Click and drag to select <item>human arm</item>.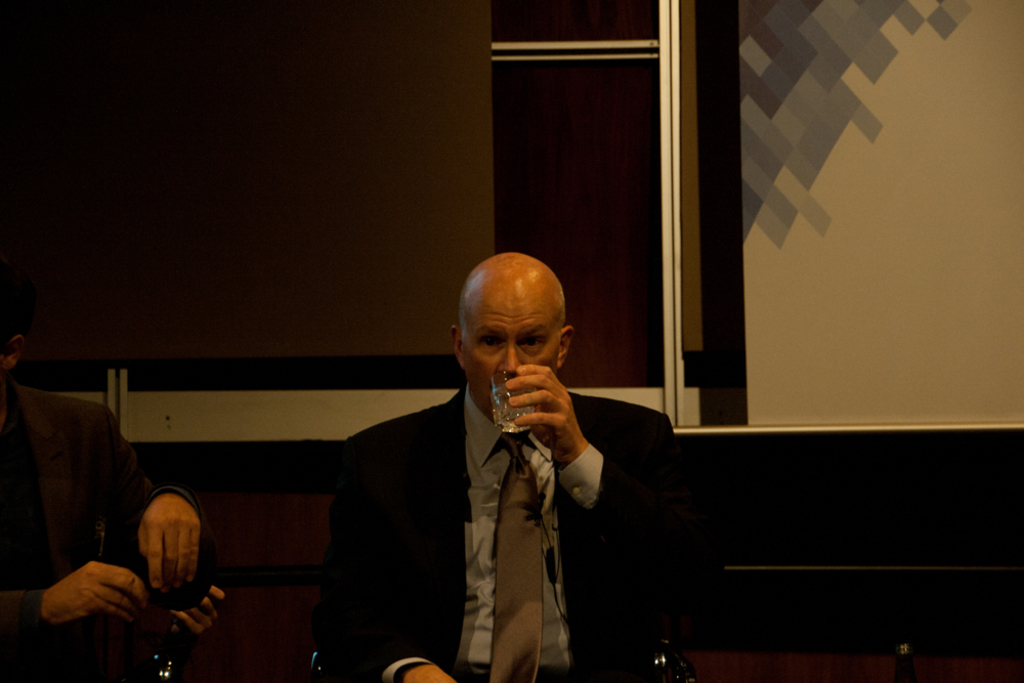
Selection: Rect(335, 428, 458, 680).
